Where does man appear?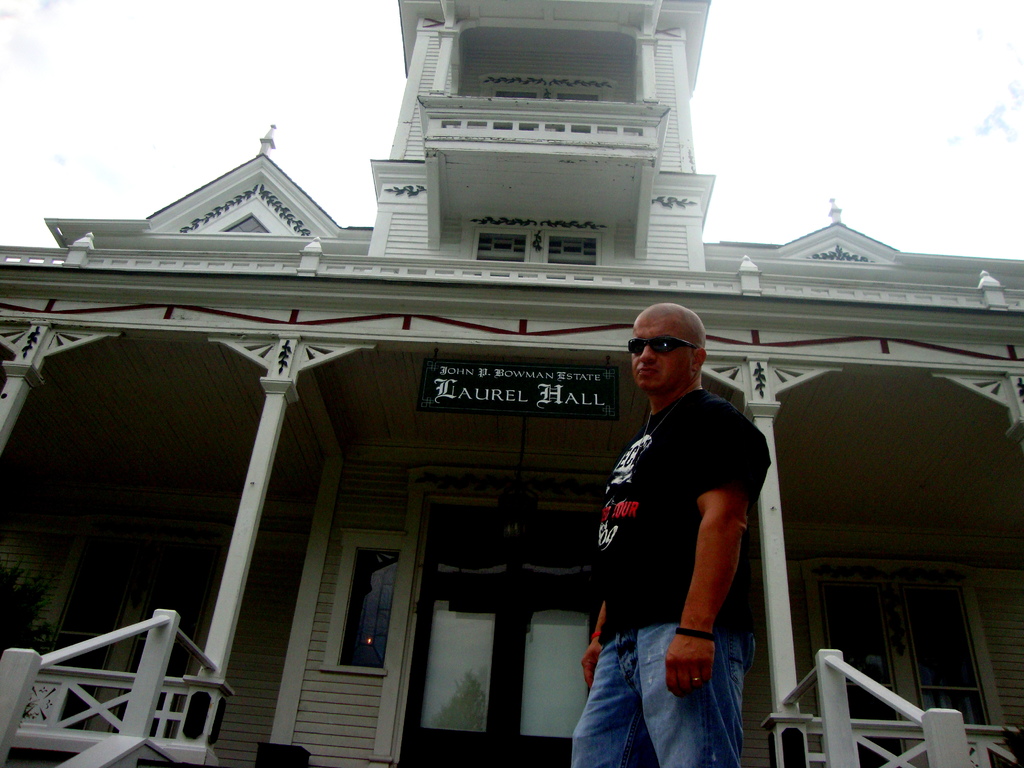
Appears at bbox=[559, 264, 779, 755].
